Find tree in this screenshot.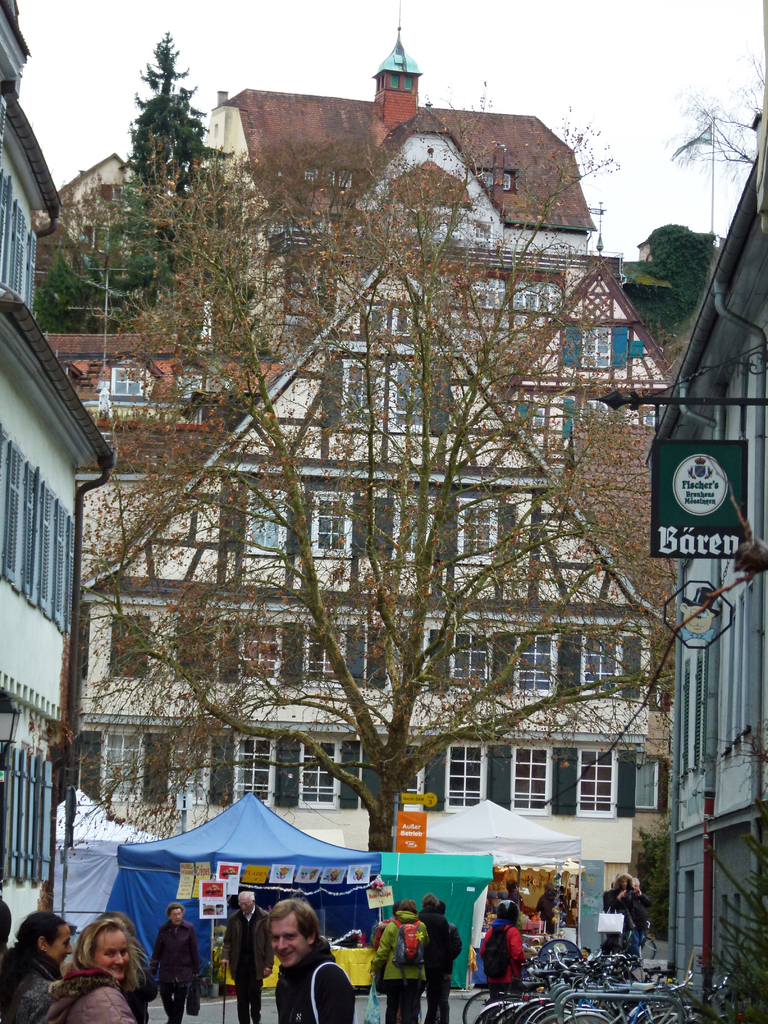
The bounding box for tree is (left=47, top=1, right=738, bottom=943).
